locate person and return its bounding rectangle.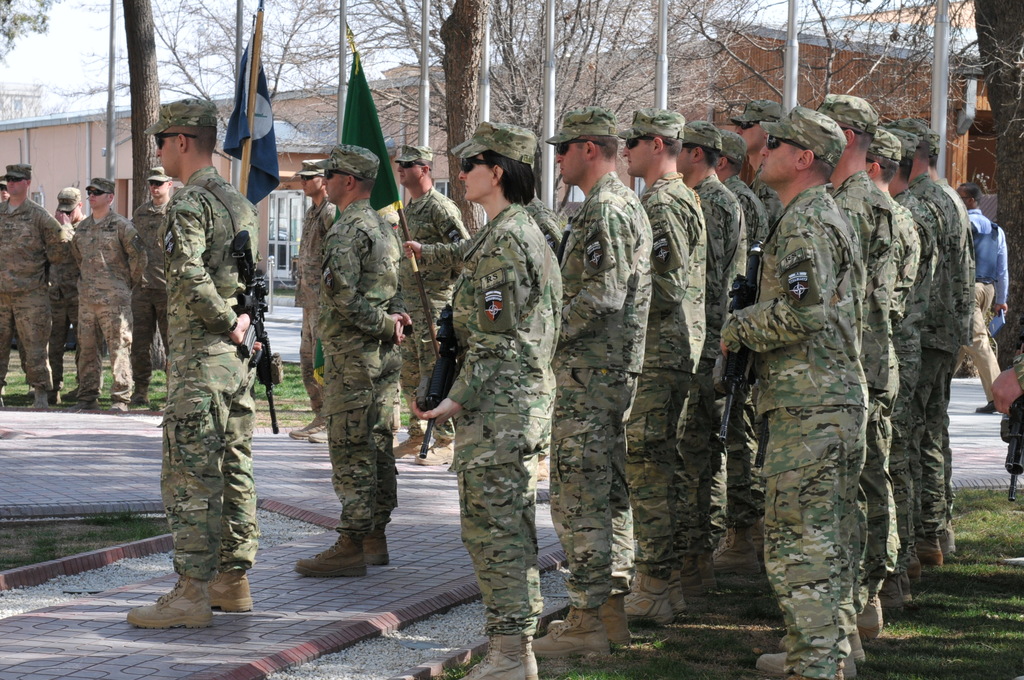
region(385, 142, 468, 457).
